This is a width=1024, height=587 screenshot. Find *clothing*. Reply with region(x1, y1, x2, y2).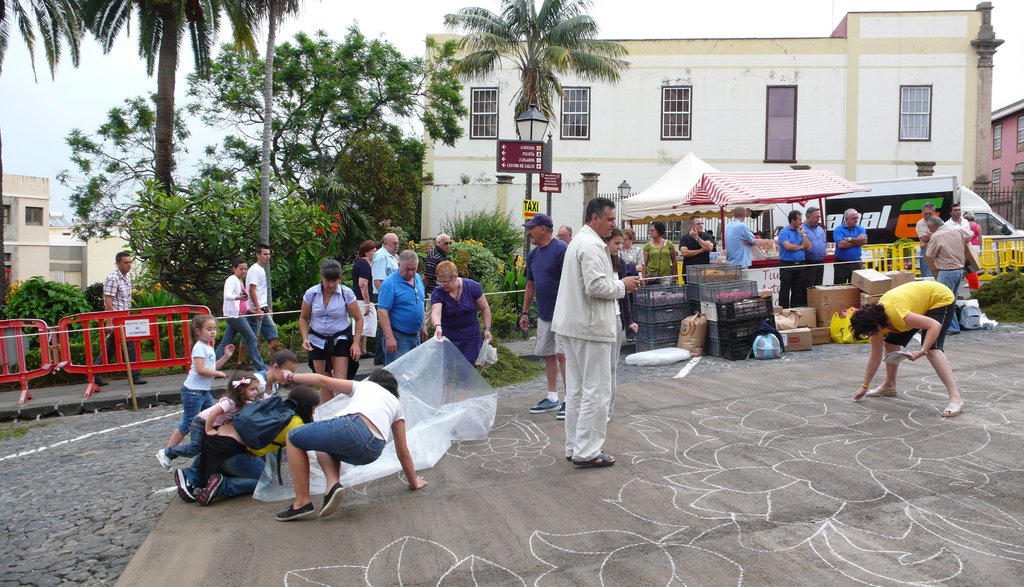
region(243, 261, 279, 343).
